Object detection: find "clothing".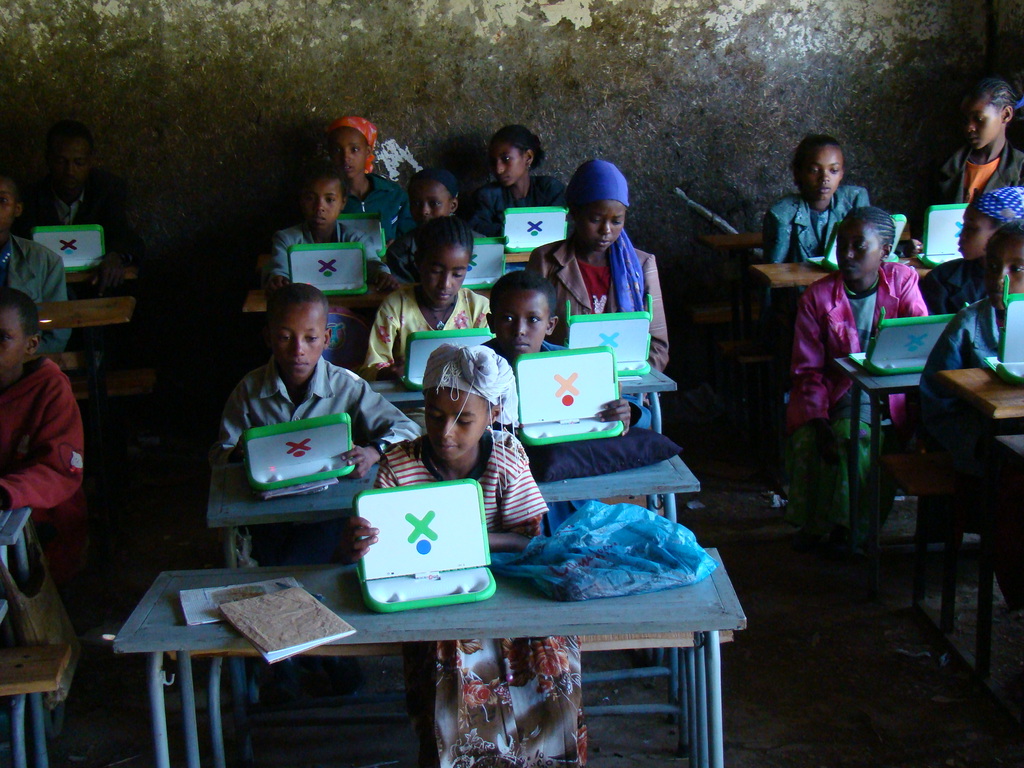
pyautogui.locateOnScreen(483, 340, 652, 544).
